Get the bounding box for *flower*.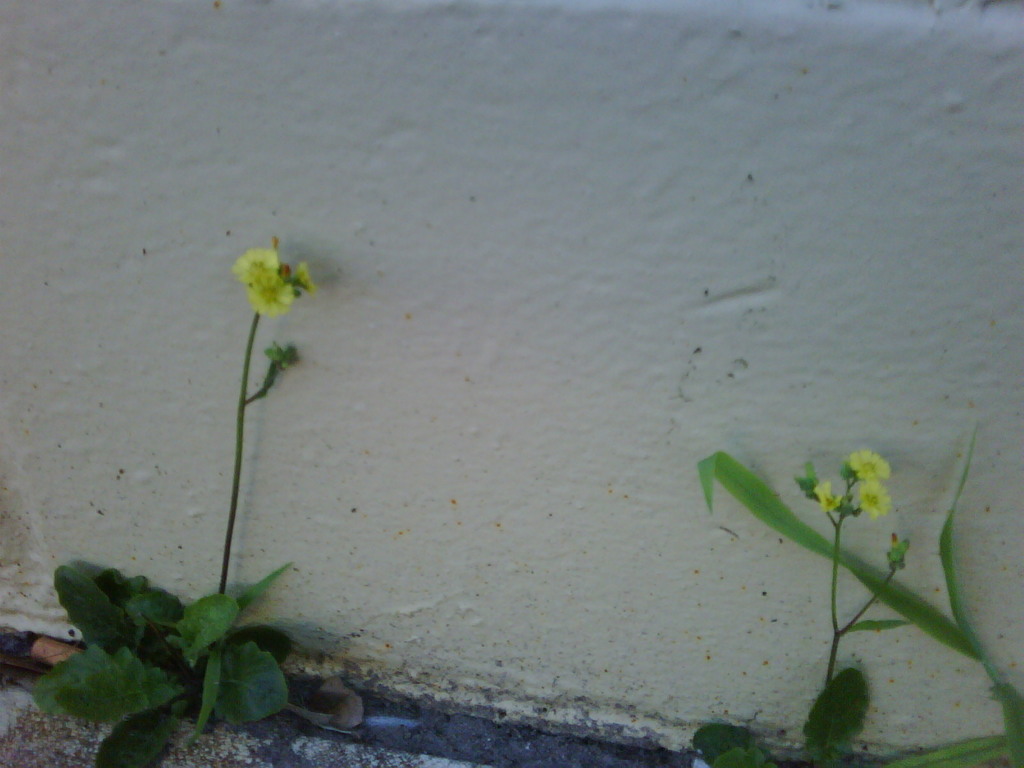
crop(851, 452, 890, 472).
